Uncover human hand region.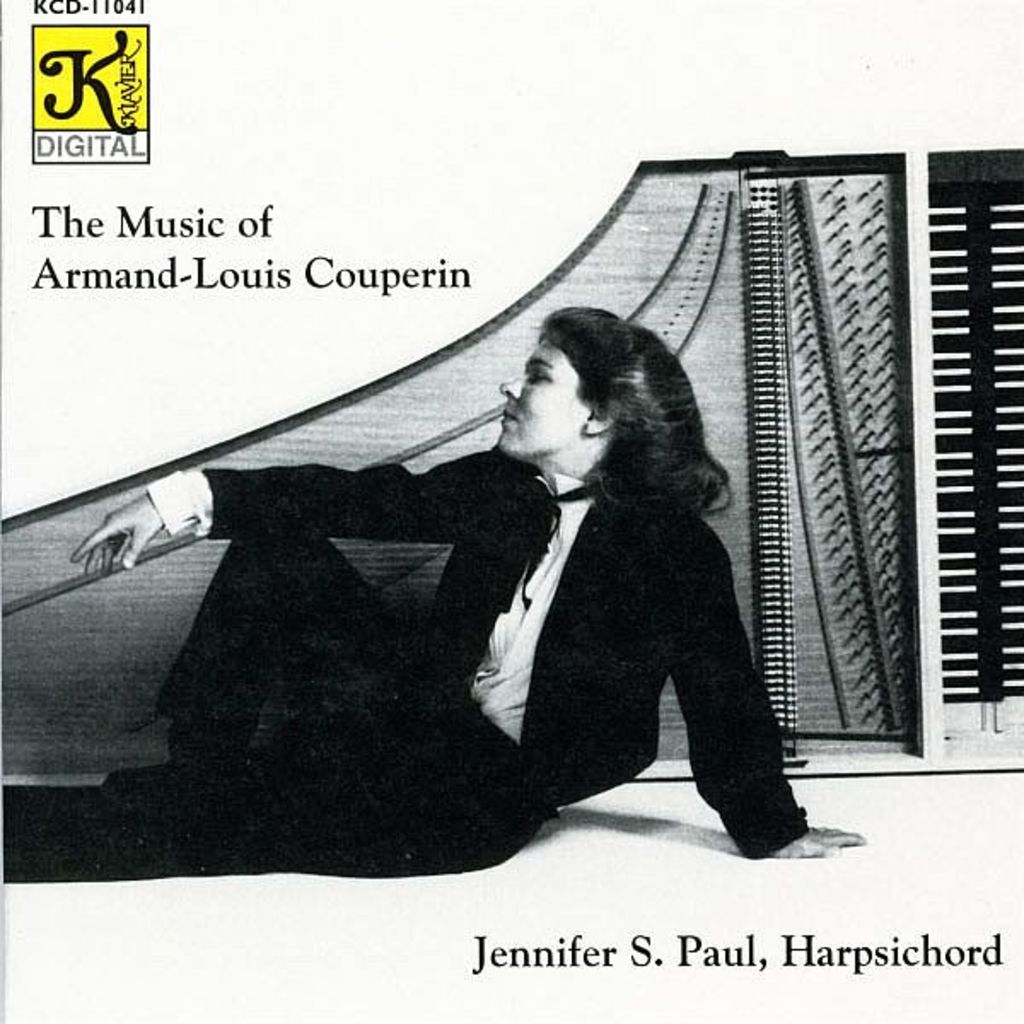
Uncovered: {"left": 70, "top": 492, "right": 164, "bottom": 577}.
